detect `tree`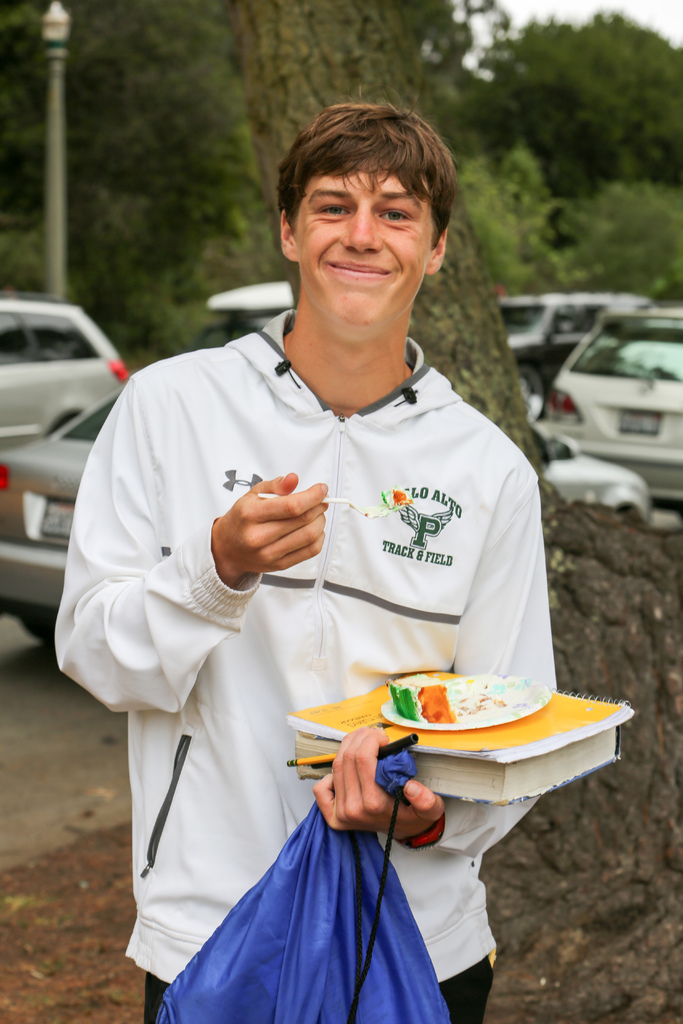
bbox(440, 134, 556, 305)
